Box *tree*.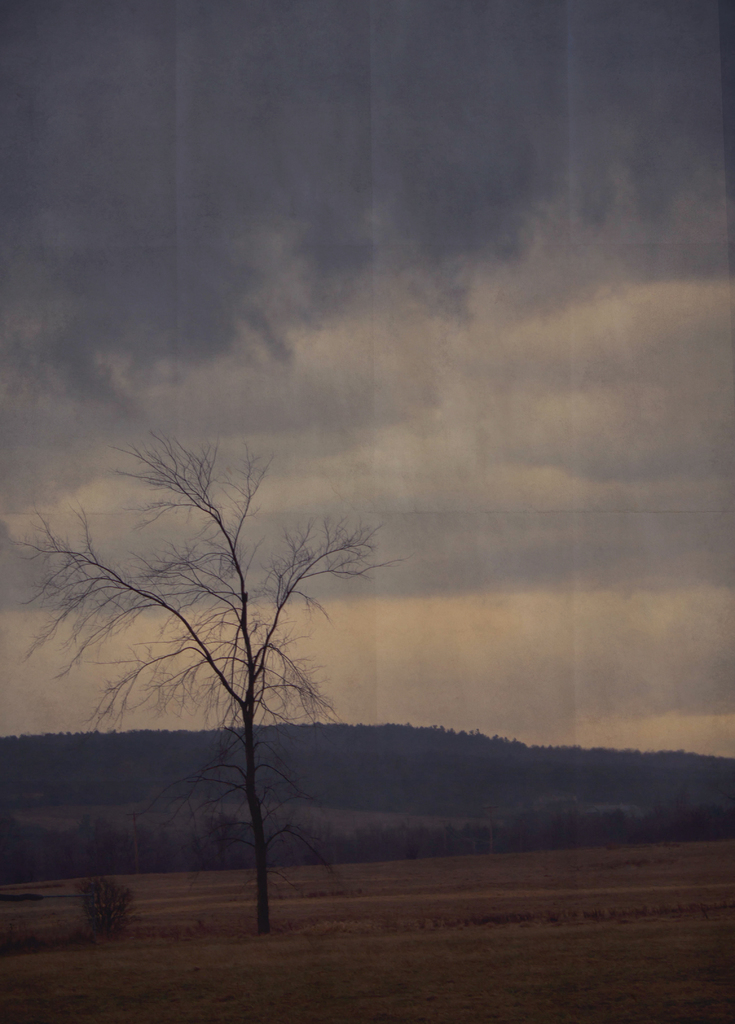
(x1=12, y1=424, x2=403, y2=946).
